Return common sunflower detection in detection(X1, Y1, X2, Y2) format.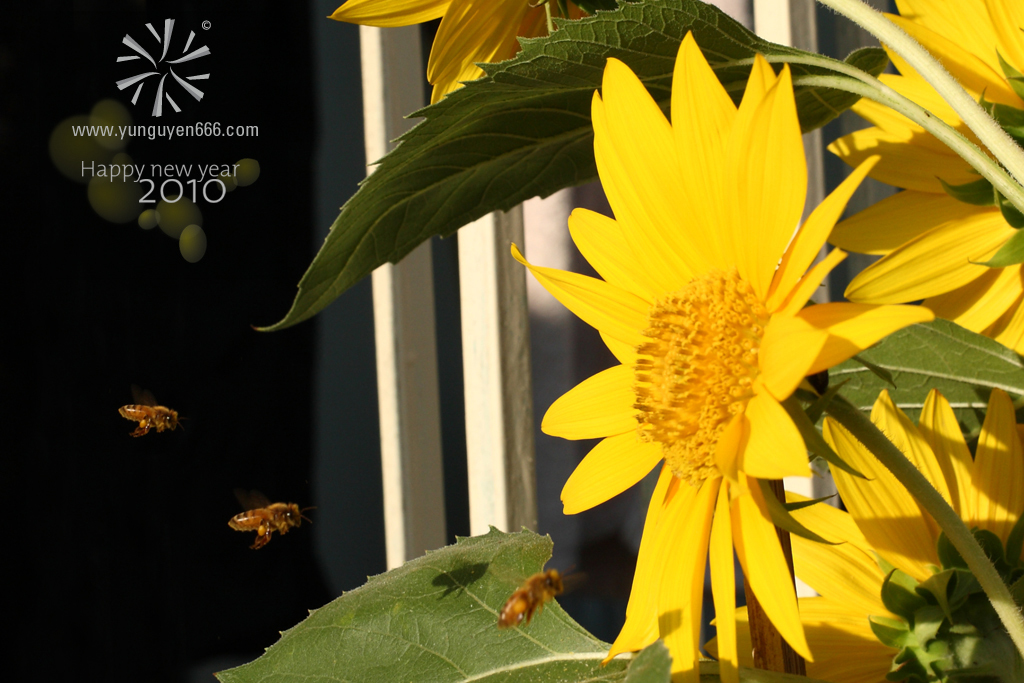
detection(511, 29, 876, 682).
